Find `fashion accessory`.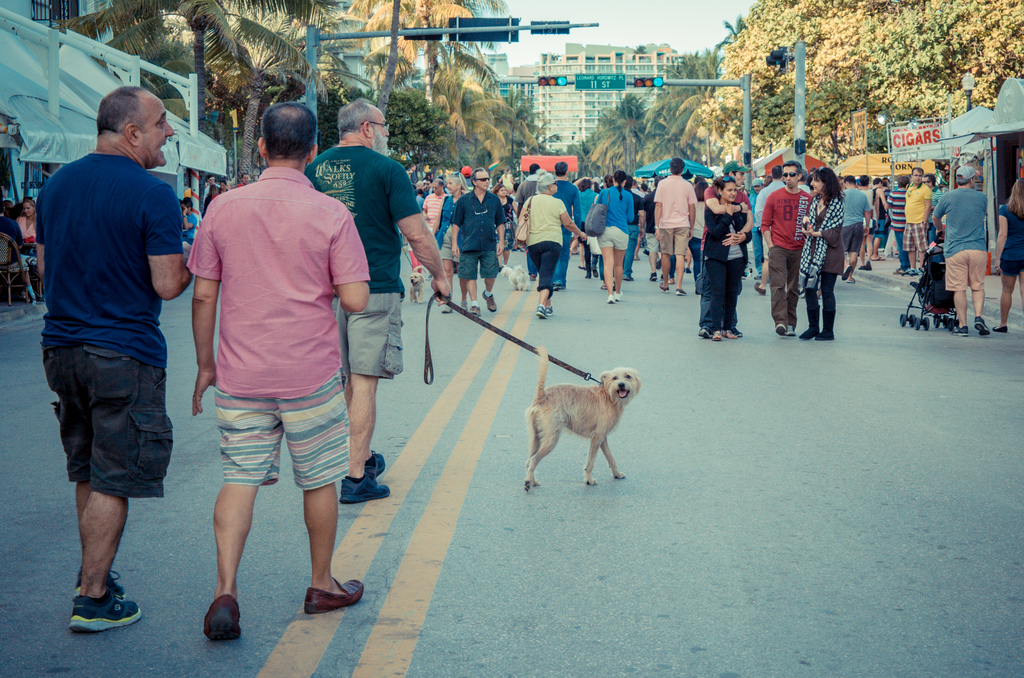
l=301, t=576, r=366, b=616.
